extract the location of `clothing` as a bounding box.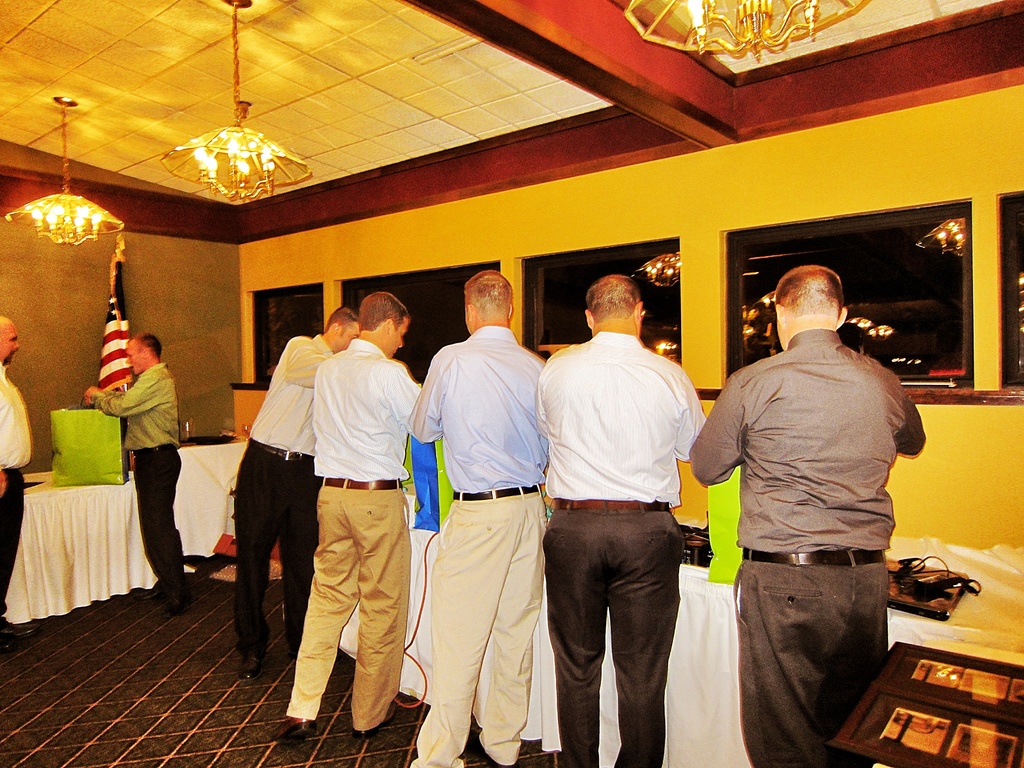
select_region(694, 337, 921, 767).
